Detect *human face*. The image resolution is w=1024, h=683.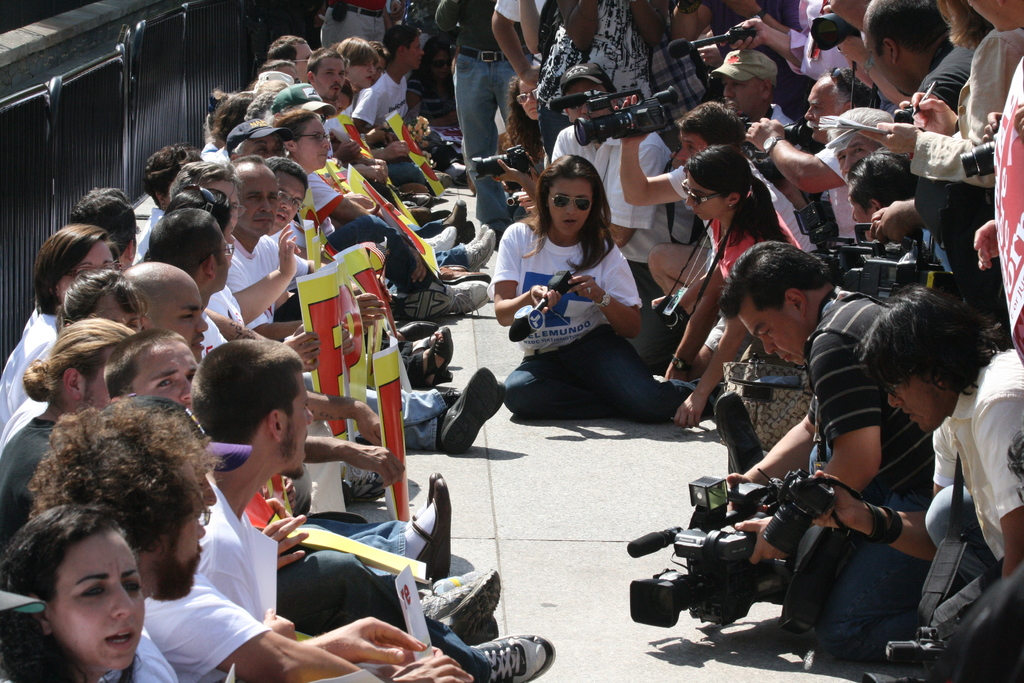
region(156, 497, 204, 599).
